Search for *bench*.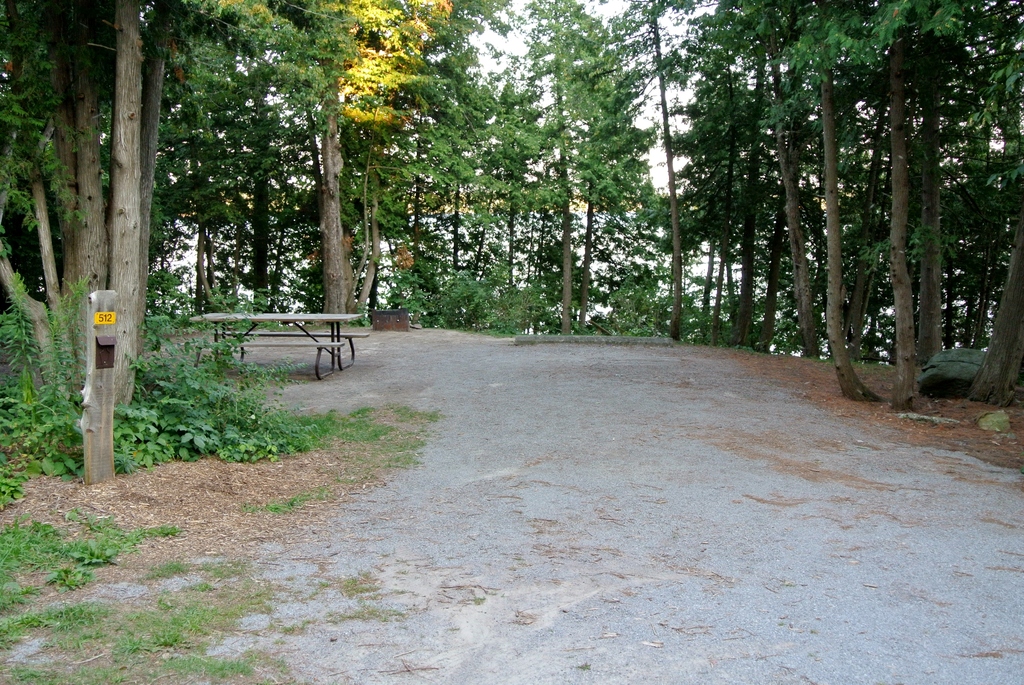
Found at left=189, top=313, right=368, bottom=379.
